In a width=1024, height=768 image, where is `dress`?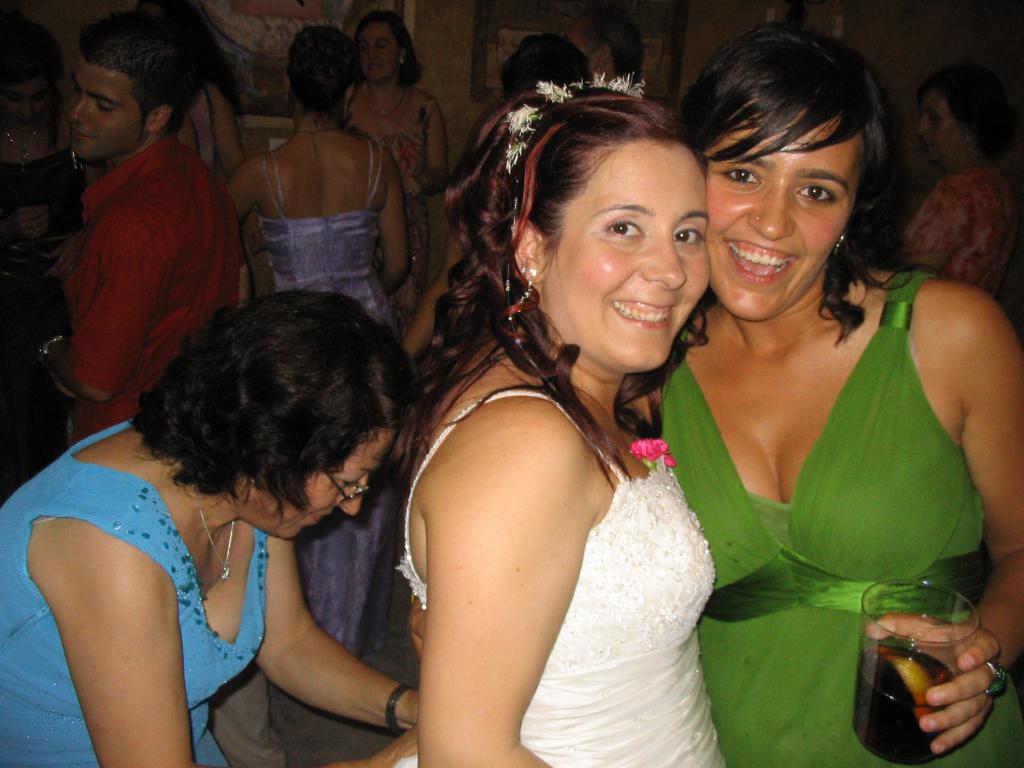
657/268/1023/767.
